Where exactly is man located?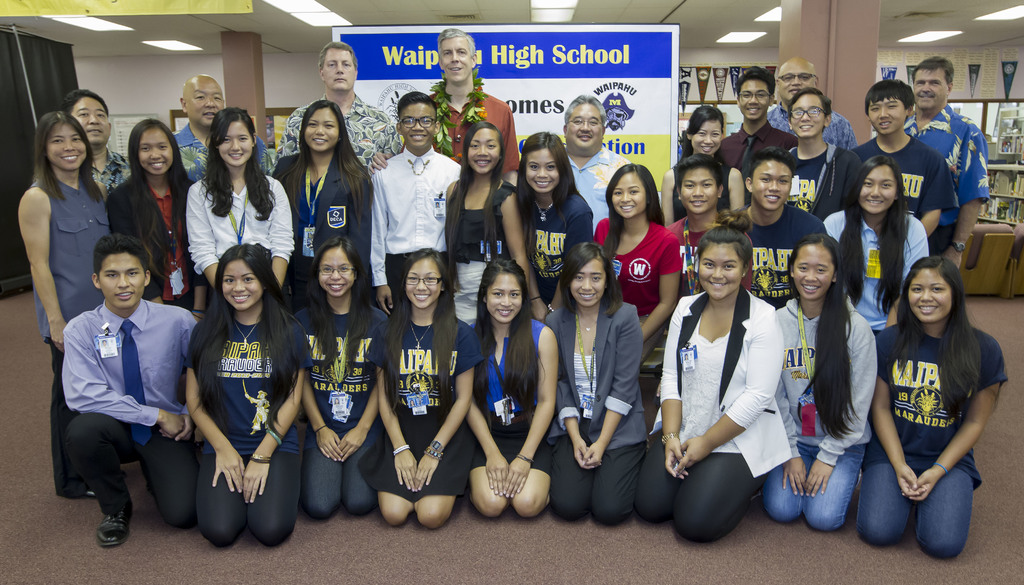
Its bounding box is 719, 65, 797, 166.
